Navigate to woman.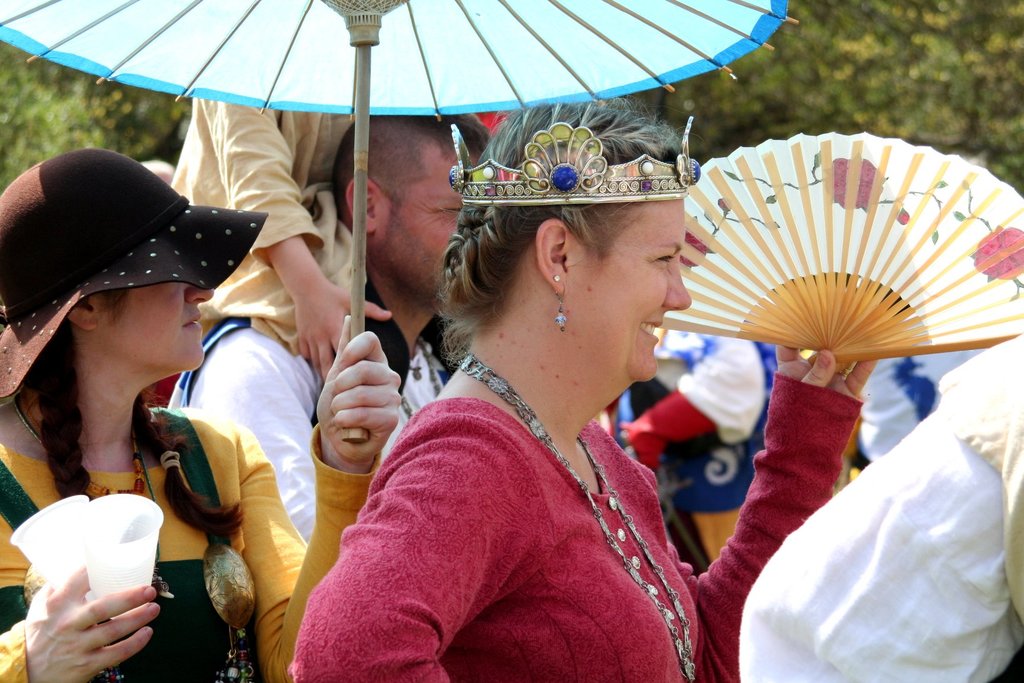
Navigation target: box=[307, 140, 796, 676].
